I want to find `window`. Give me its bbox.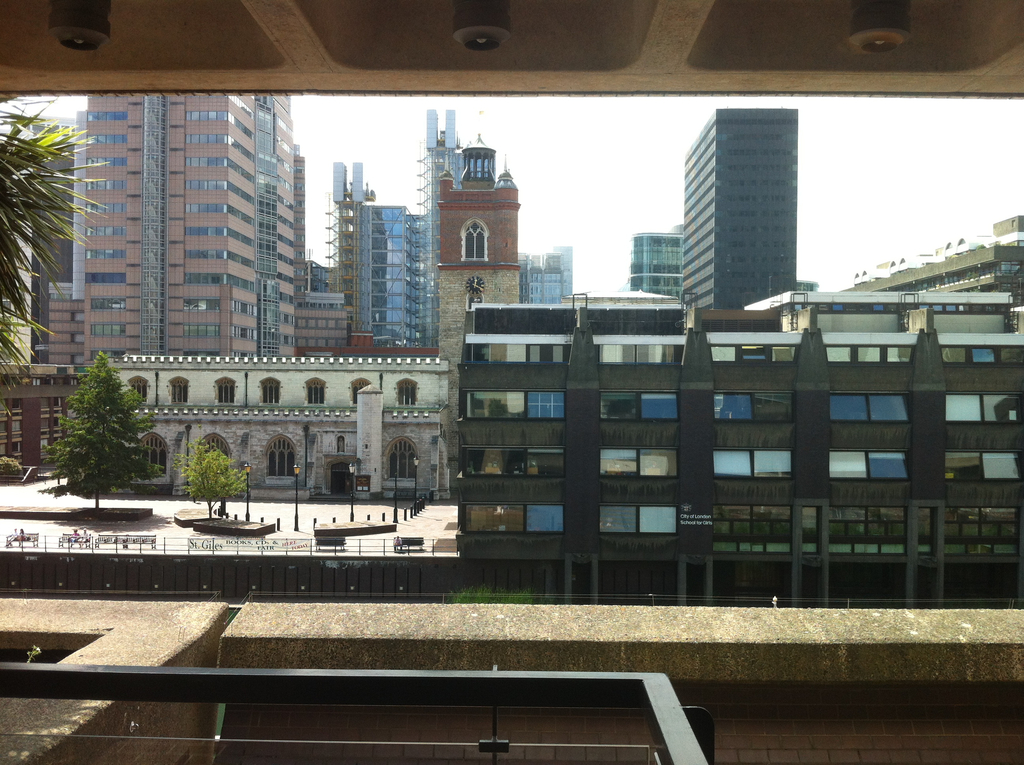
crop(706, 451, 787, 482).
